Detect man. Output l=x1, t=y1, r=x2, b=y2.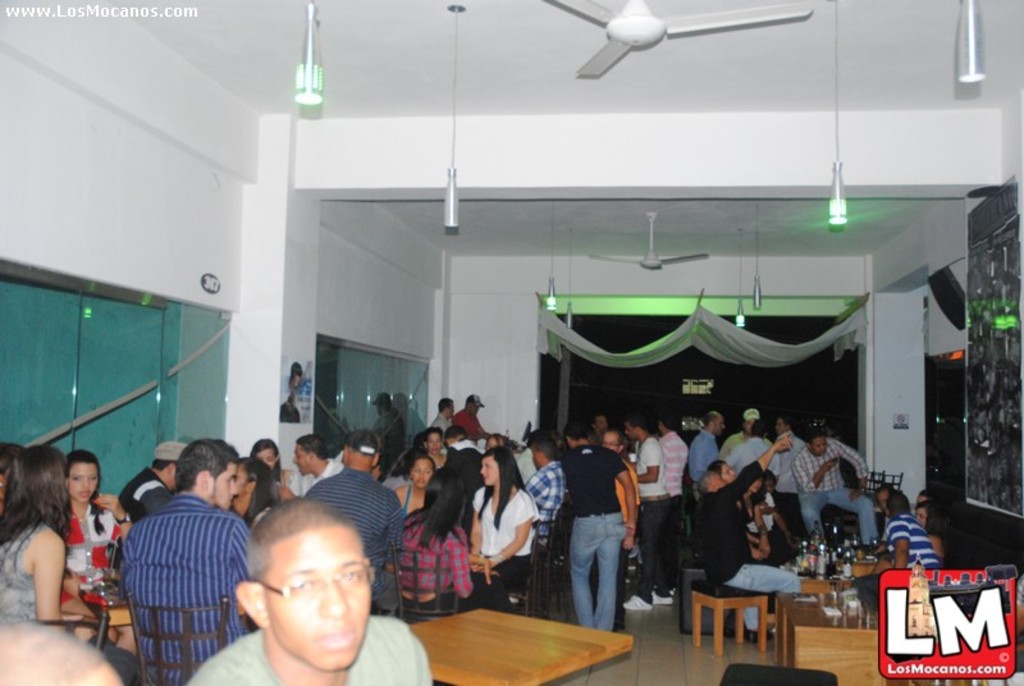
l=182, t=499, r=436, b=685.
